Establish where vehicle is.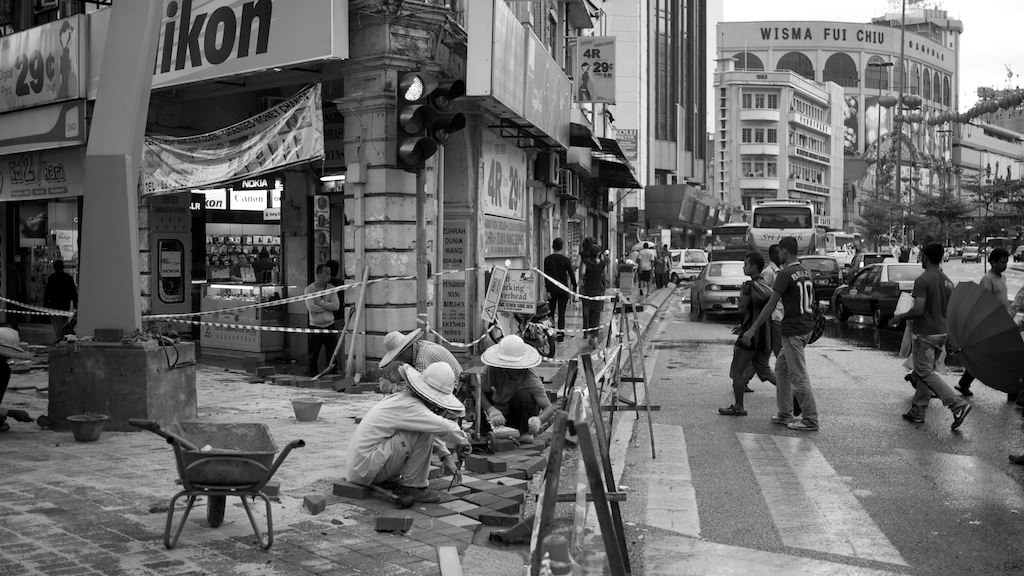
Established at 688,260,748,317.
